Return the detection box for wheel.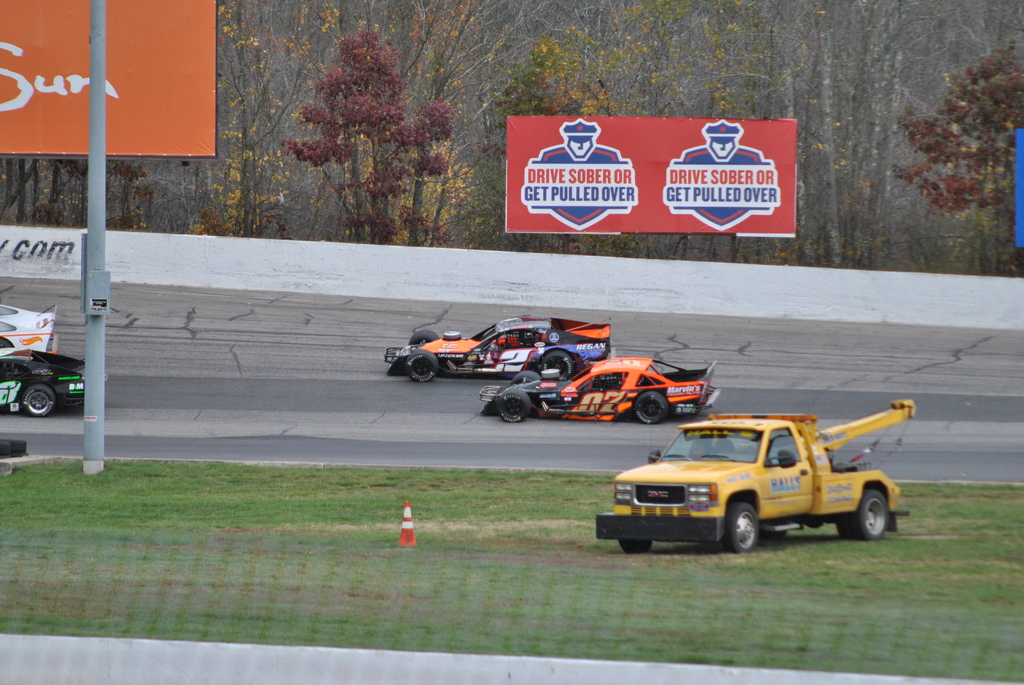
l=500, t=384, r=530, b=423.
